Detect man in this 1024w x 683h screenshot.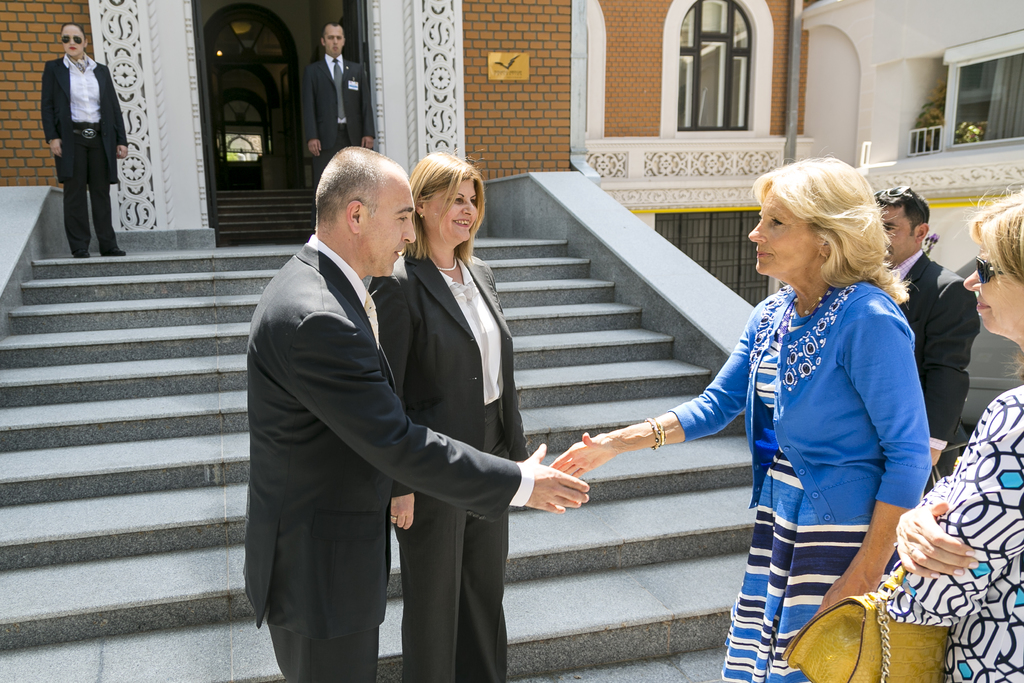
Detection: detection(881, 188, 982, 494).
